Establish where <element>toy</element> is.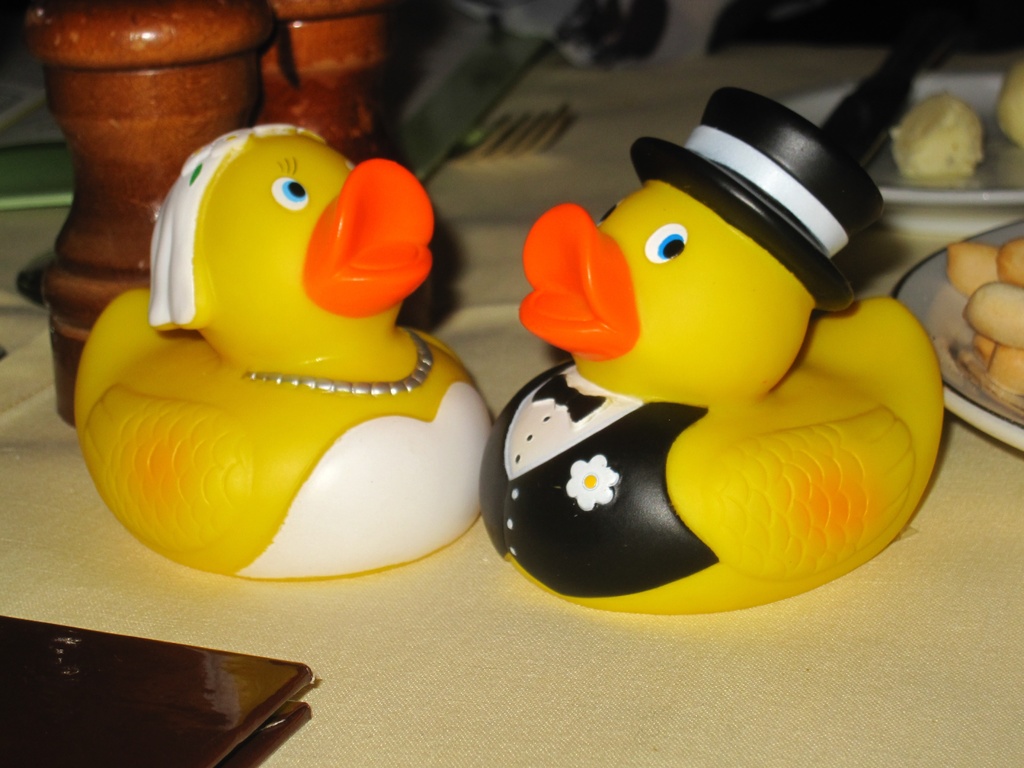
Established at x1=468 y1=89 x2=936 y2=630.
